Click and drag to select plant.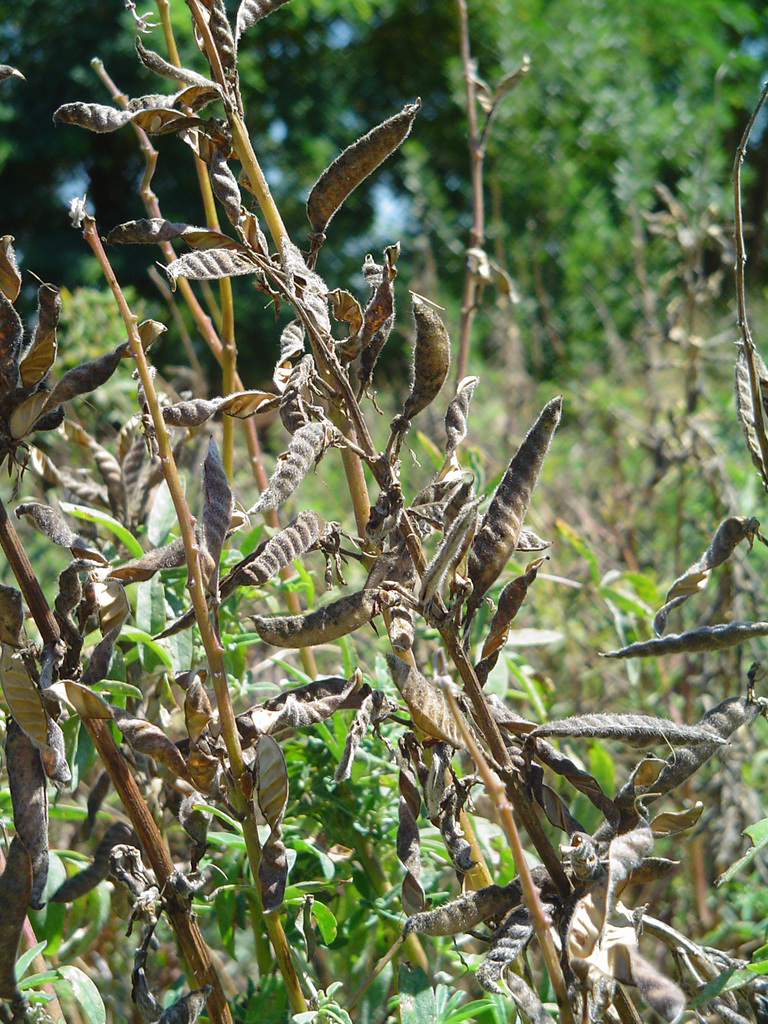
Selection: bbox=(21, 288, 159, 481).
